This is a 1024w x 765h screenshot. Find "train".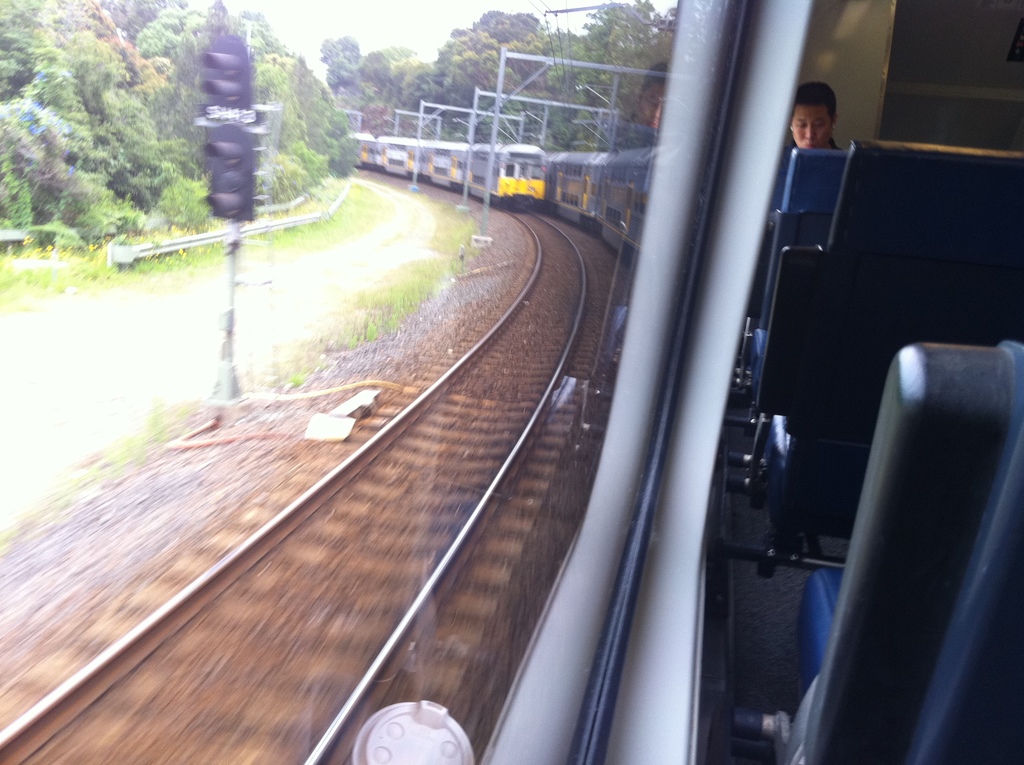
Bounding box: select_region(0, 1, 1023, 764).
